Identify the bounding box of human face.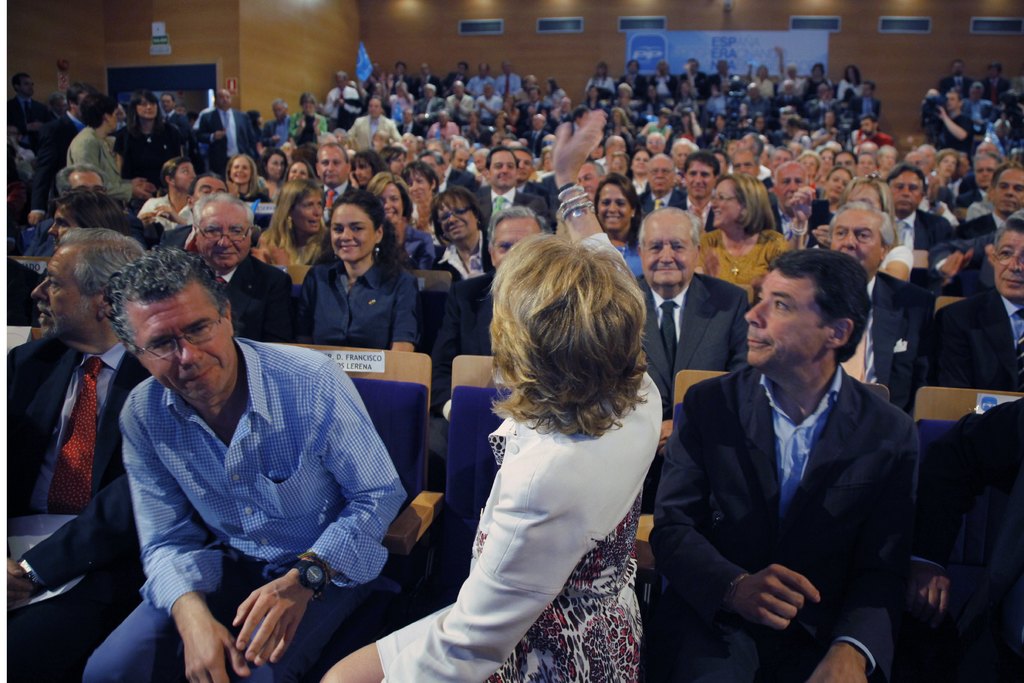
[left=993, top=167, right=1023, bottom=214].
